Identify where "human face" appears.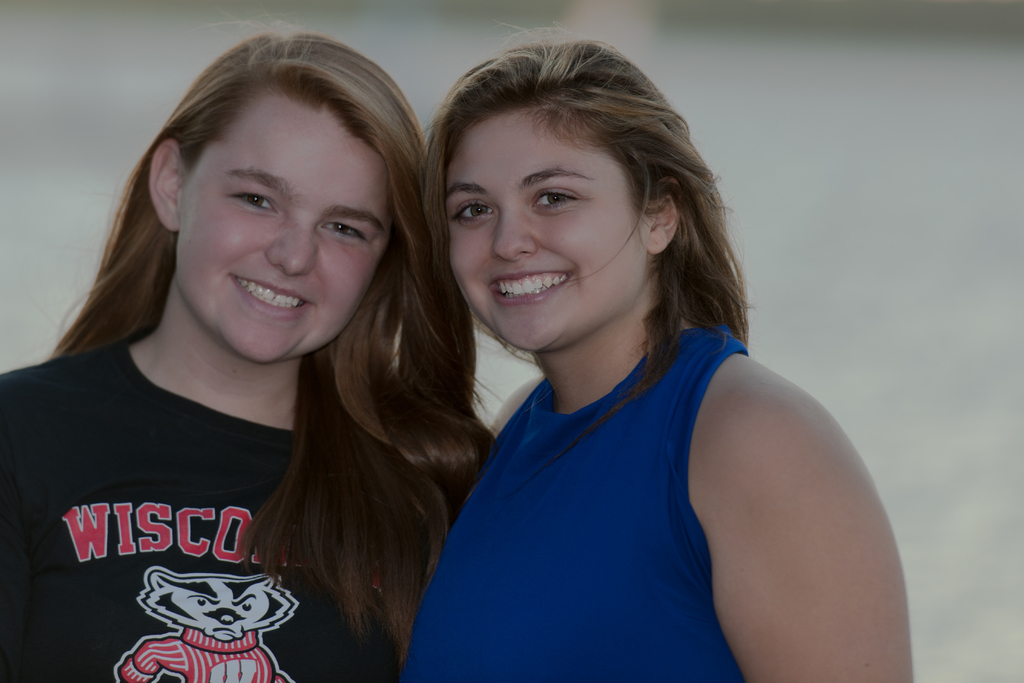
Appears at select_region(182, 89, 392, 361).
